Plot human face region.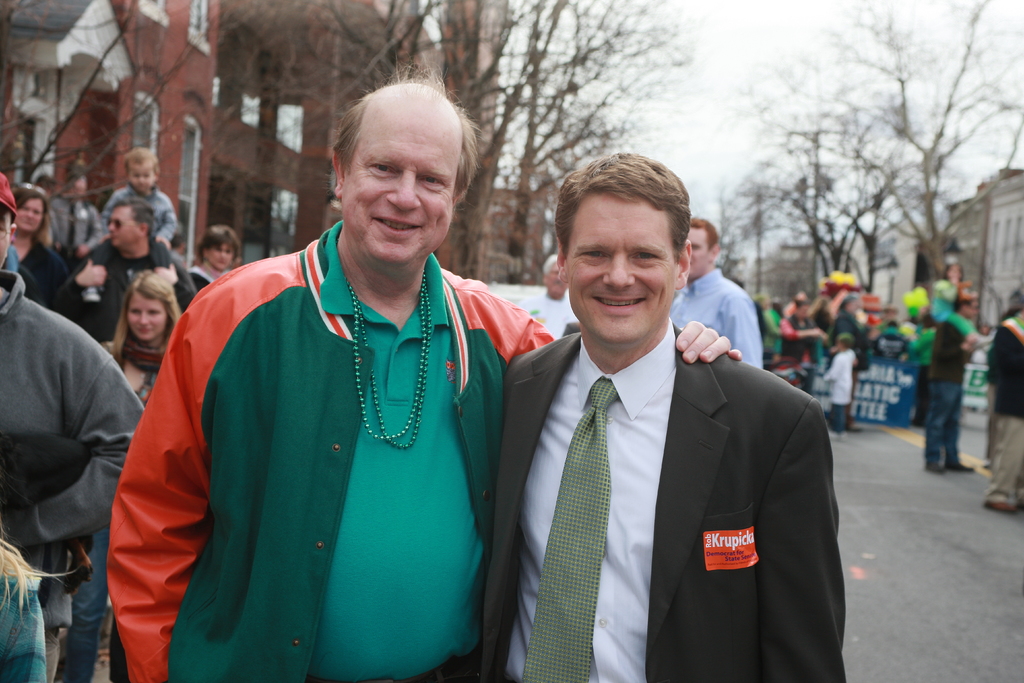
Plotted at 211 238 228 269.
